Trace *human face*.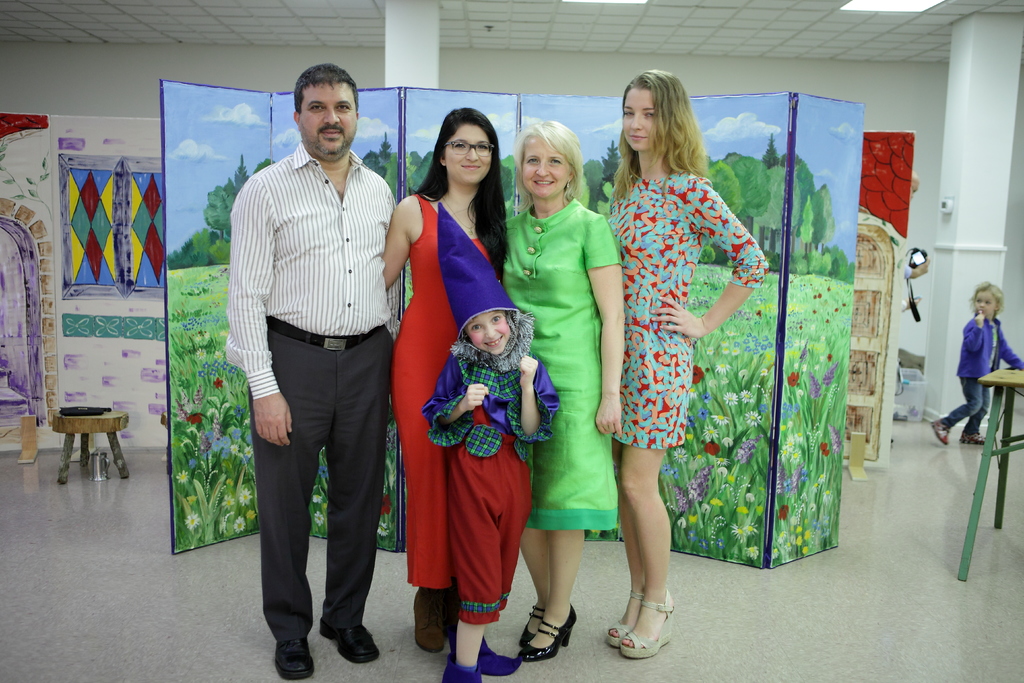
Traced to 445/122/493/188.
